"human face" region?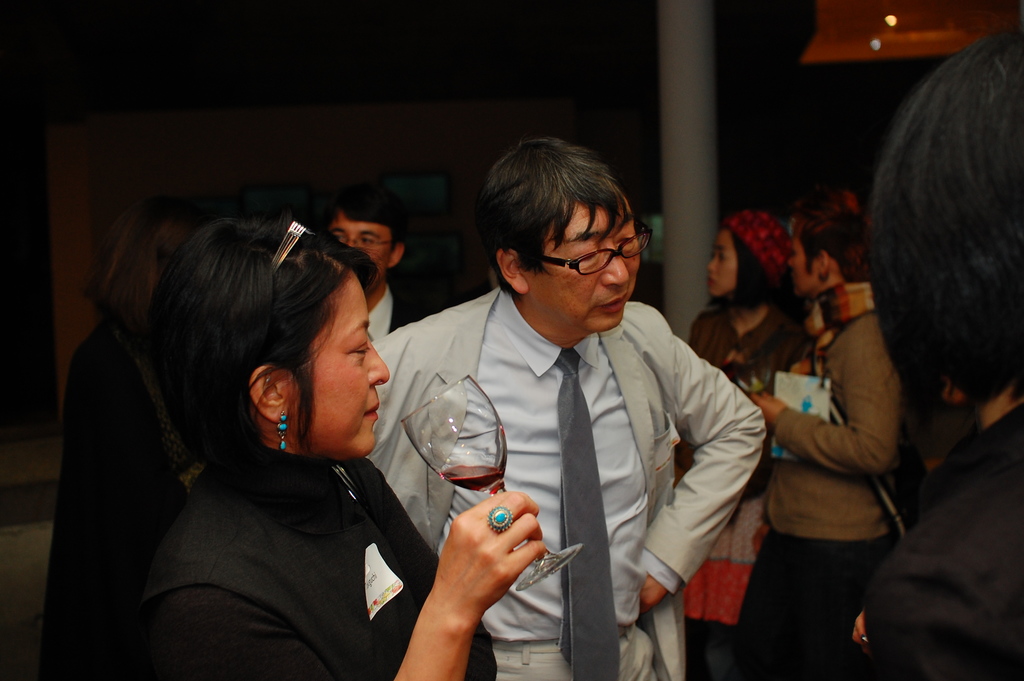
{"left": 706, "top": 229, "right": 738, "bottom": 297}
